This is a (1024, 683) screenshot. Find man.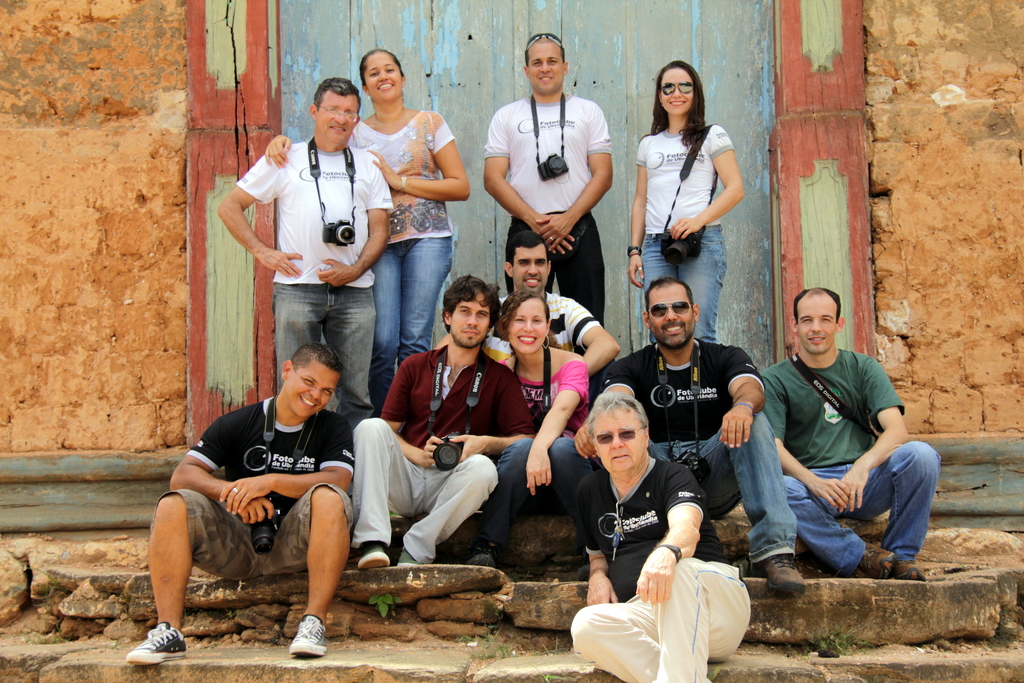
Bounding box: bbox(214, 76, 395, 432).
